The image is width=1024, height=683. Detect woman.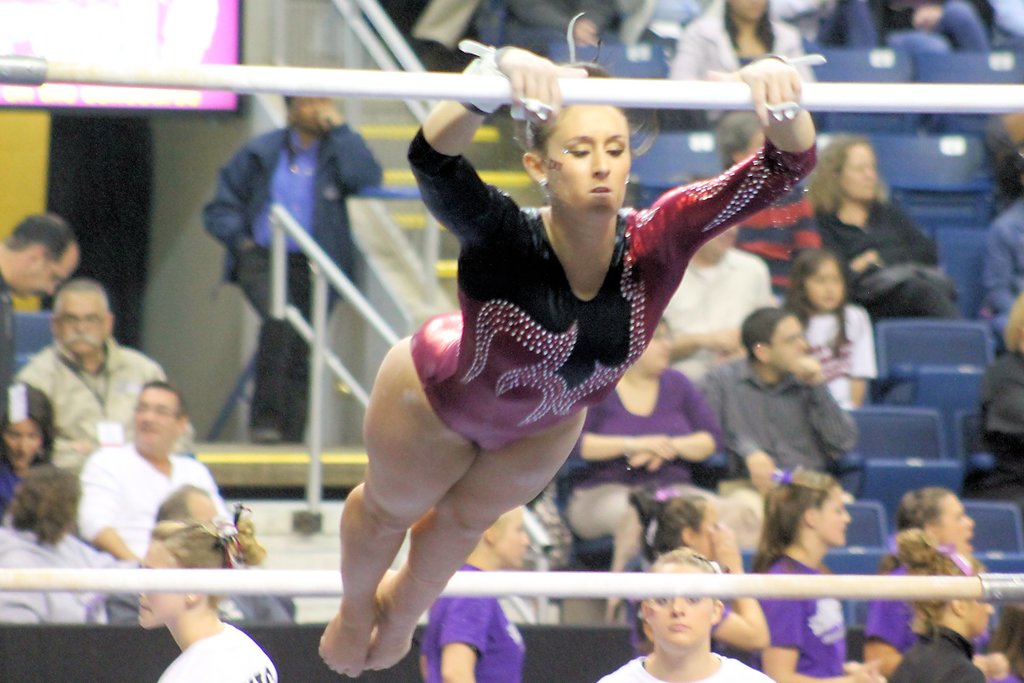
Detection: bbox=(552, 316, 723, 584).
